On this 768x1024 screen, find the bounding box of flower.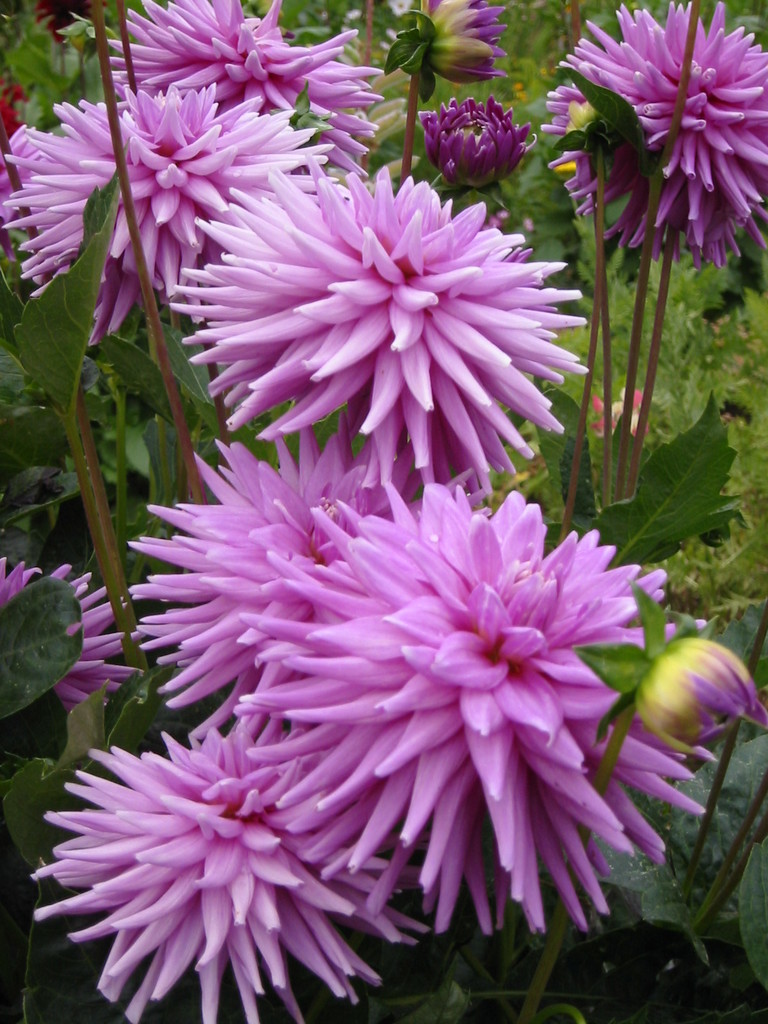
Bounding box: [540, 159, 767, 280].
